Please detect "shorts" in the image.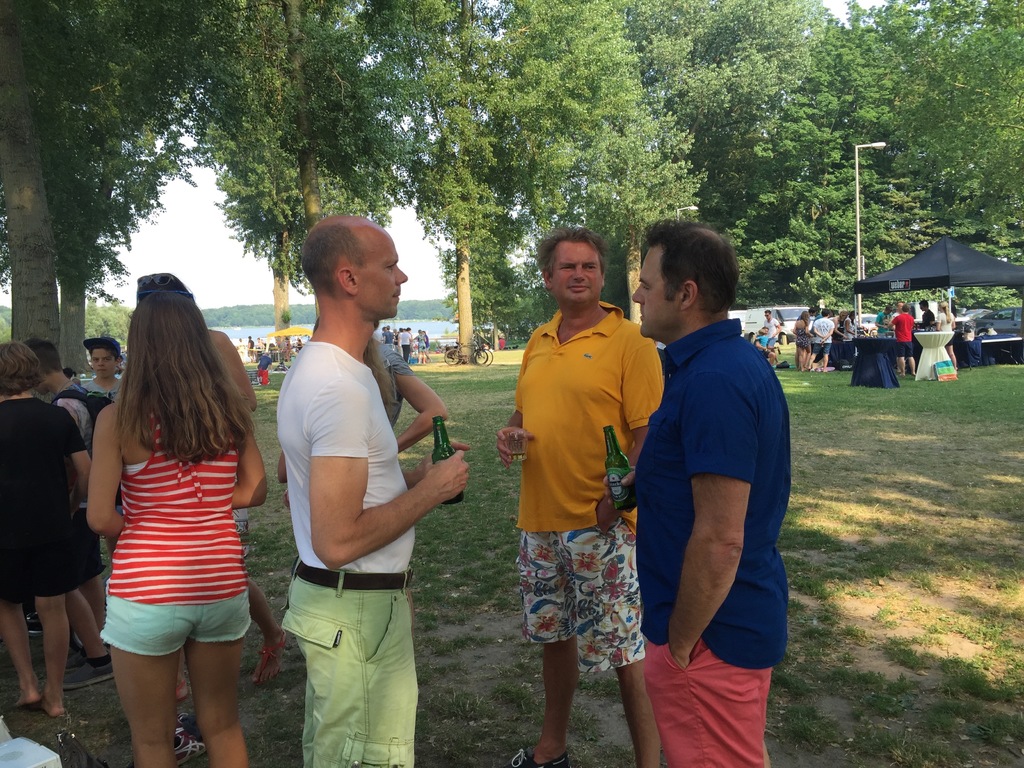
[left=515, top=516, right=653, bottom=678].
